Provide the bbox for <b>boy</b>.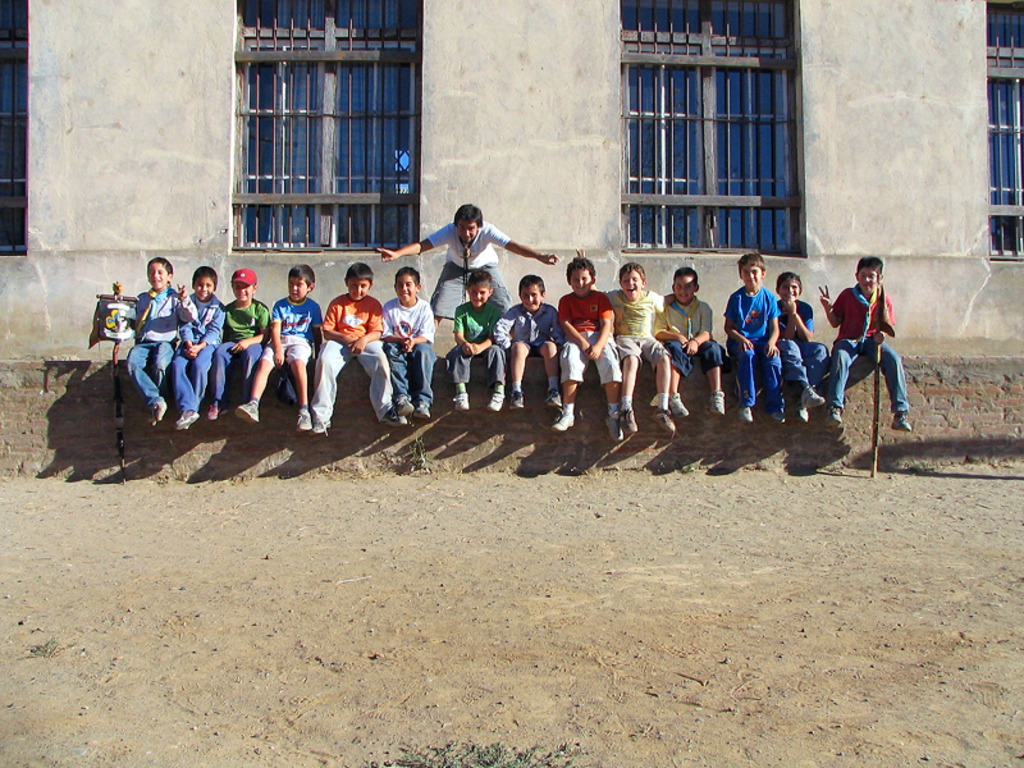
left=777, top=271, right=826, bottom=425.
